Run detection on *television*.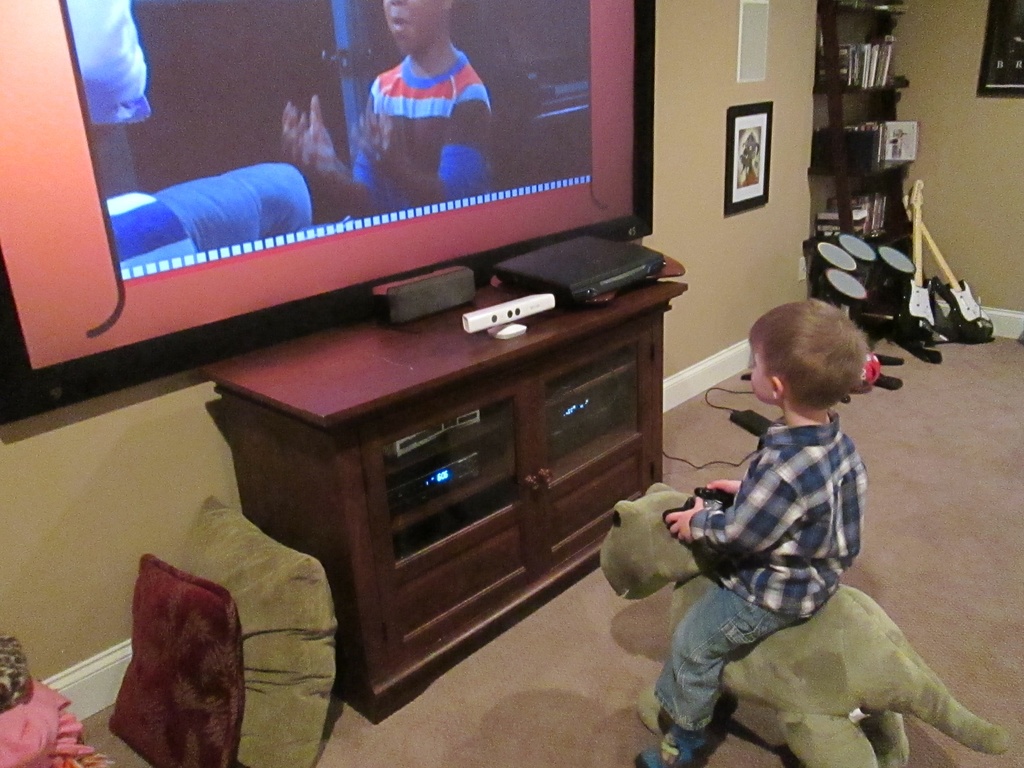
Result: <bbox>0, 0, 657, 421</bbox>.
